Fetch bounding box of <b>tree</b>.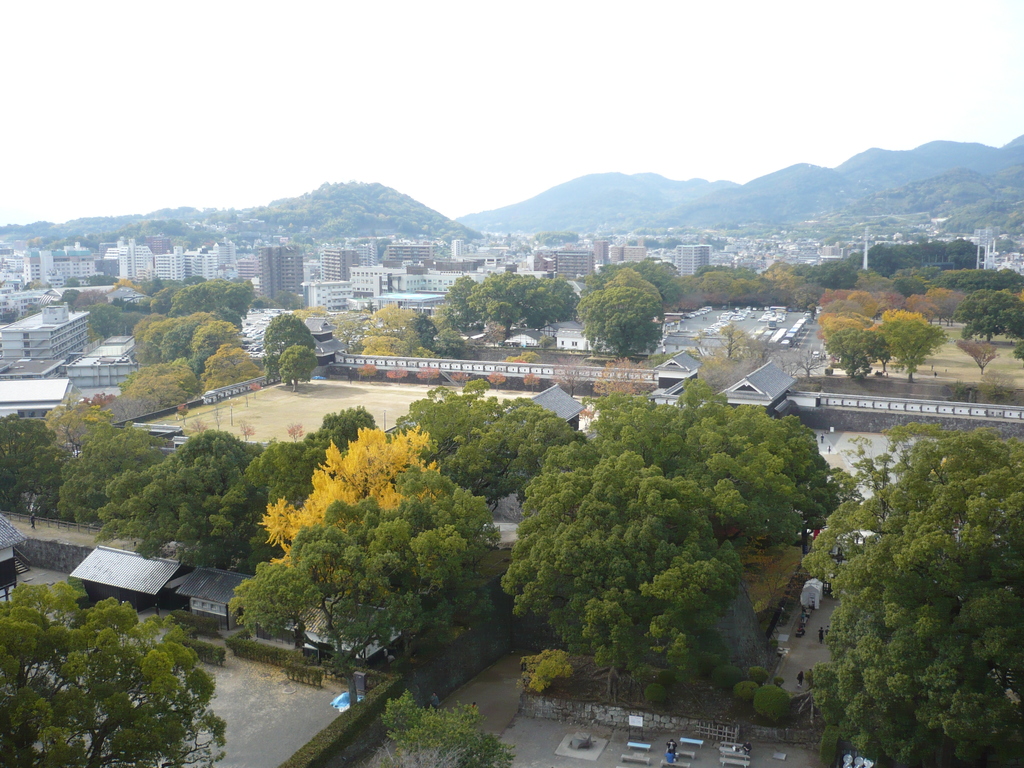
Bbox: {"left": 502, "top": 368, "right": 852, "bottom": 688}.
